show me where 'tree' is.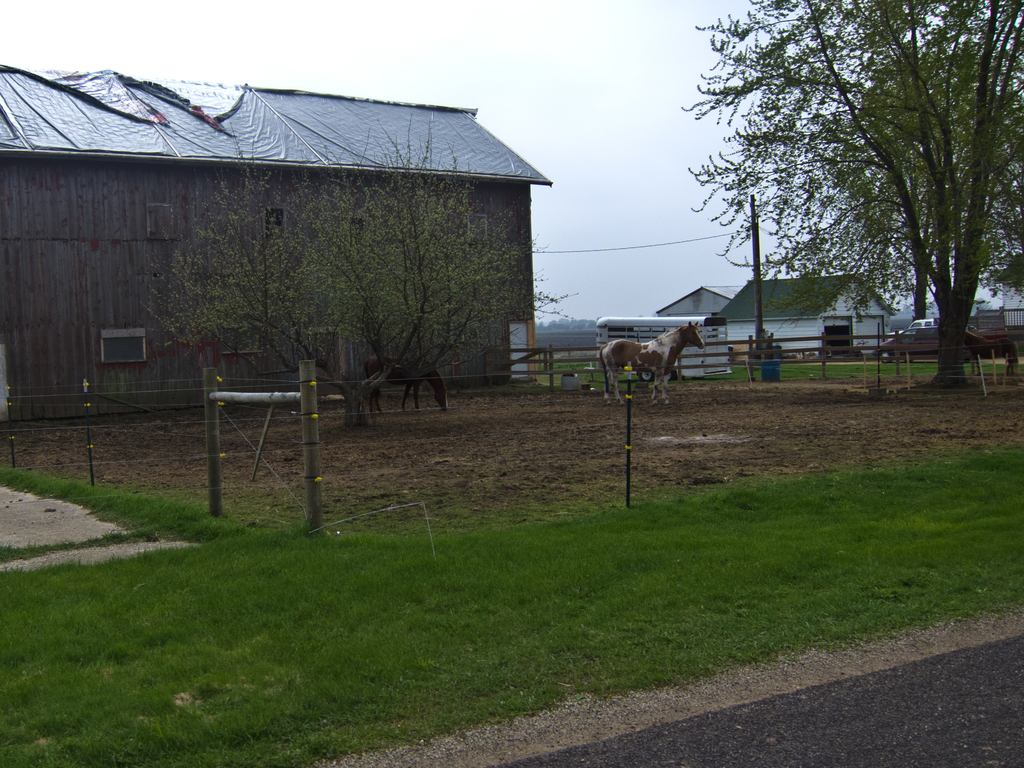
'tree' is at locate(678, 0, 1023, 378).
